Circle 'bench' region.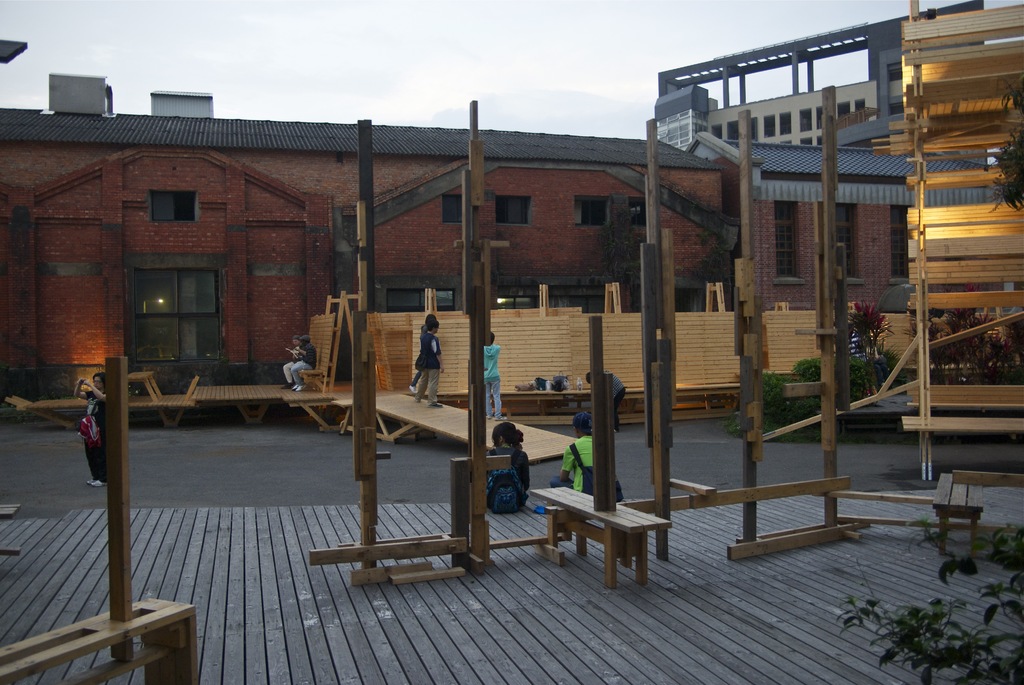
Region: crop(298, 367, 326, 392).
